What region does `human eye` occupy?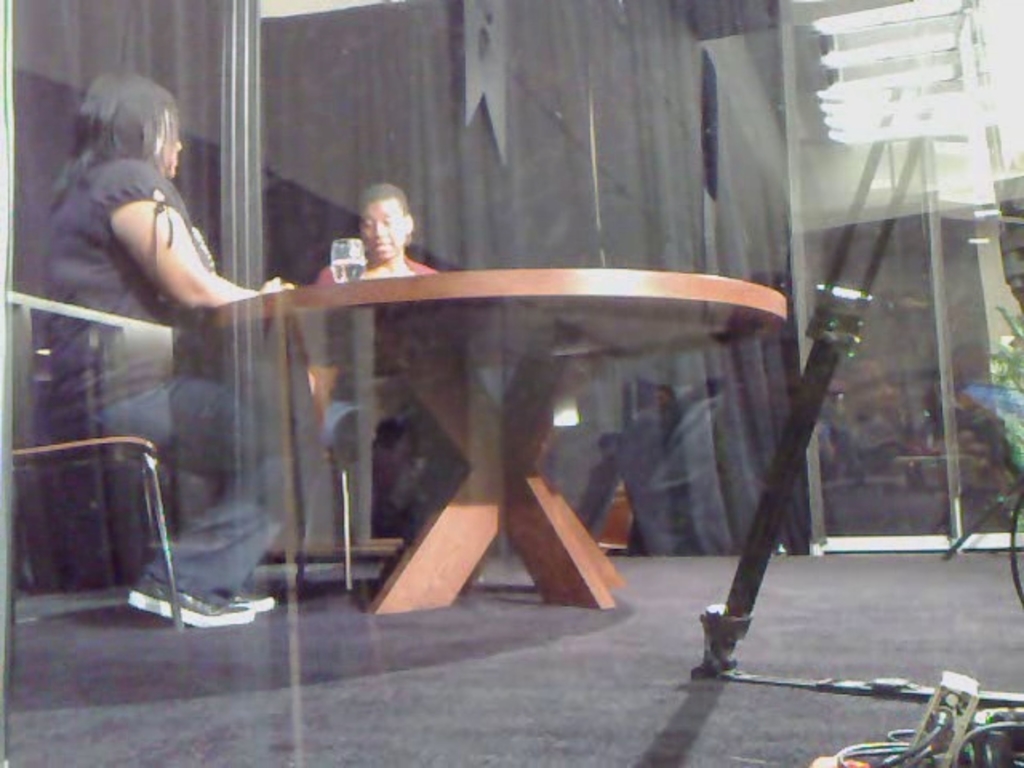
detection(382, 218, 392, 226).
